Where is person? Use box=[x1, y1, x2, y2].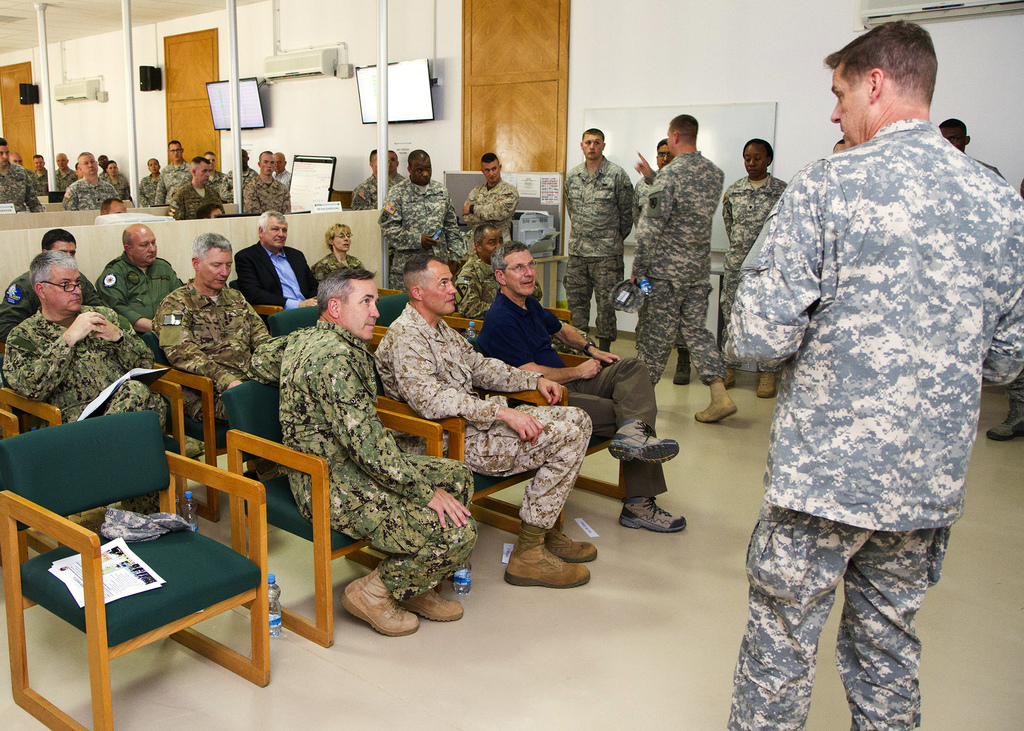
box=[937, 120, 1004, 179].
